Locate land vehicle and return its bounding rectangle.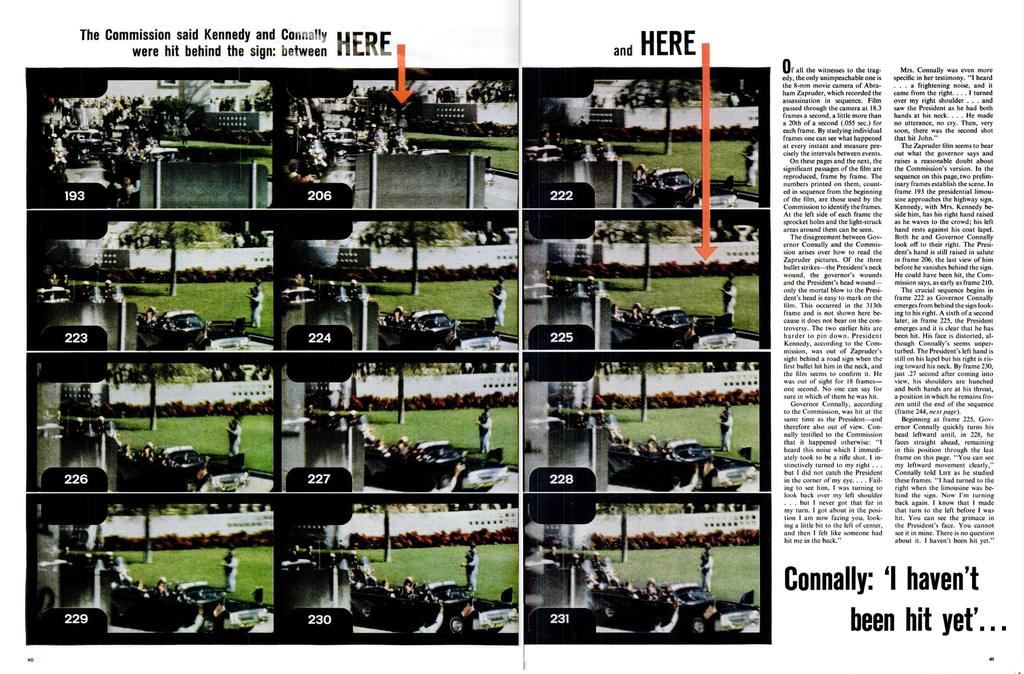
(x1=525, y1=413, x2=569, y2=433).
